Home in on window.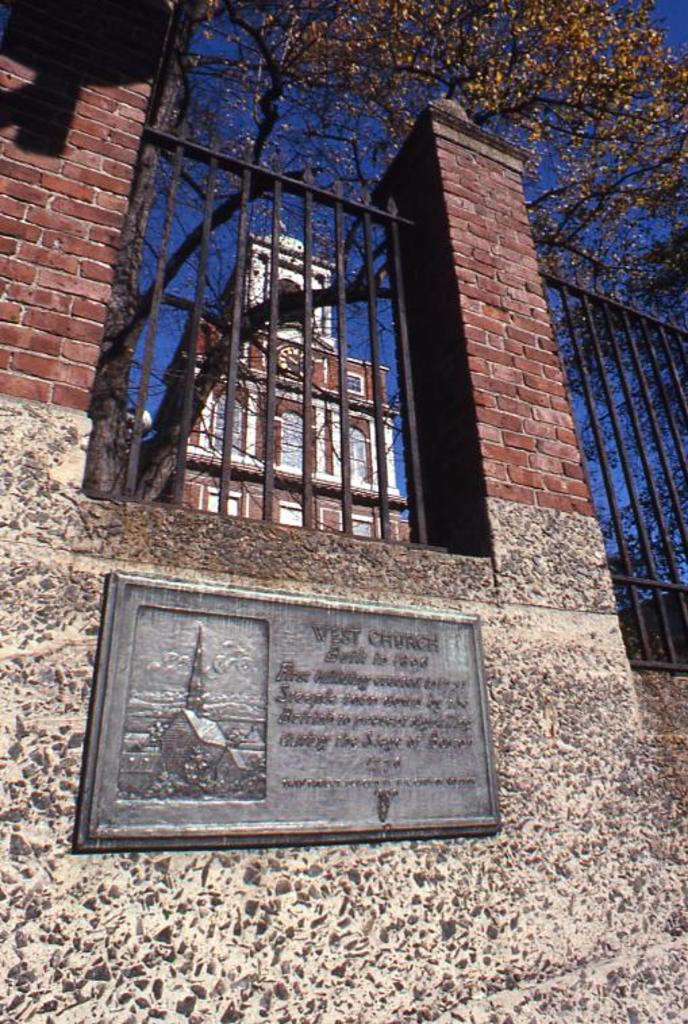
Homed in at (201,490,239,515).
